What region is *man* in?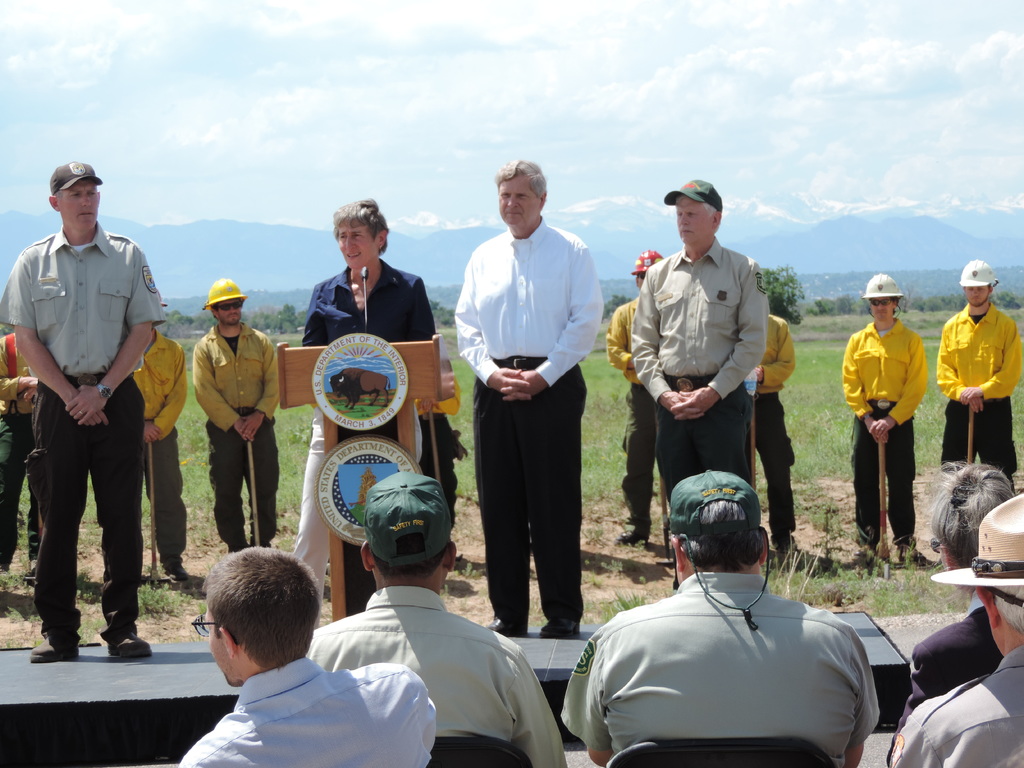
{"left": 455, "top": 161, "right": 605, "bottom": 634}.
